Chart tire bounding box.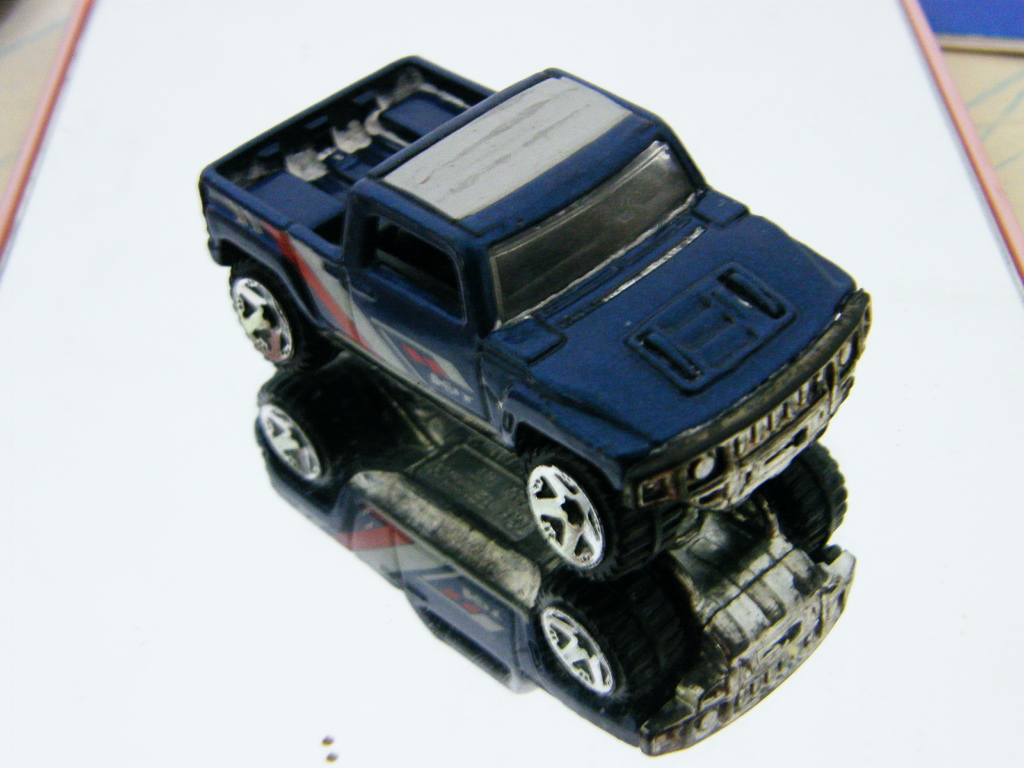
Charted: (225,243,298,393).
